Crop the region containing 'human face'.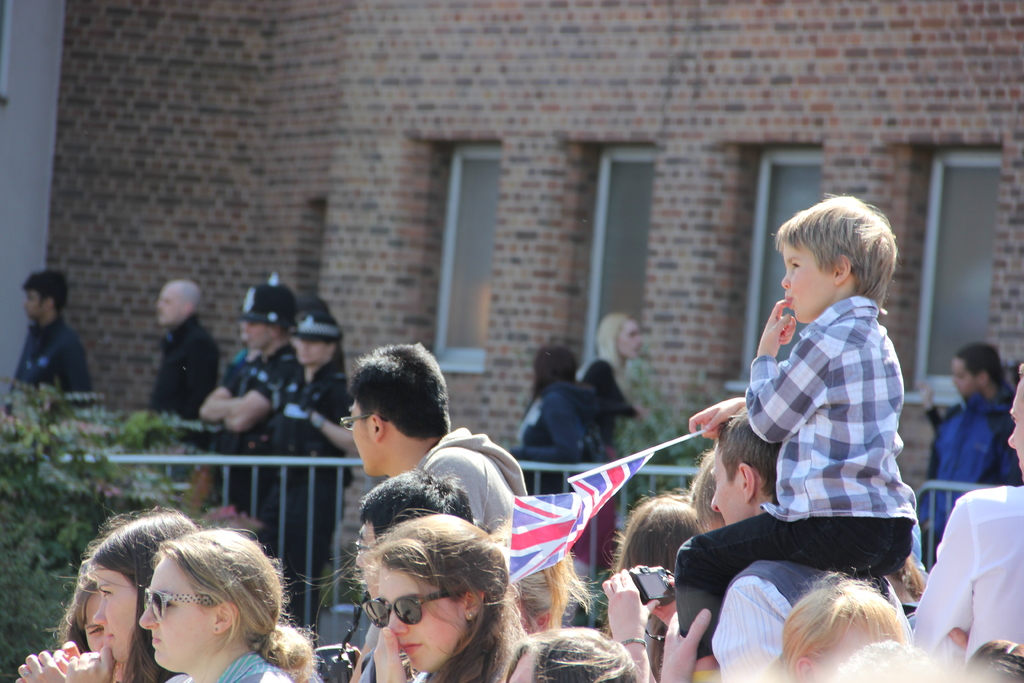
Crop region: <bbox>93, 563, 145, 663</bbox>.
